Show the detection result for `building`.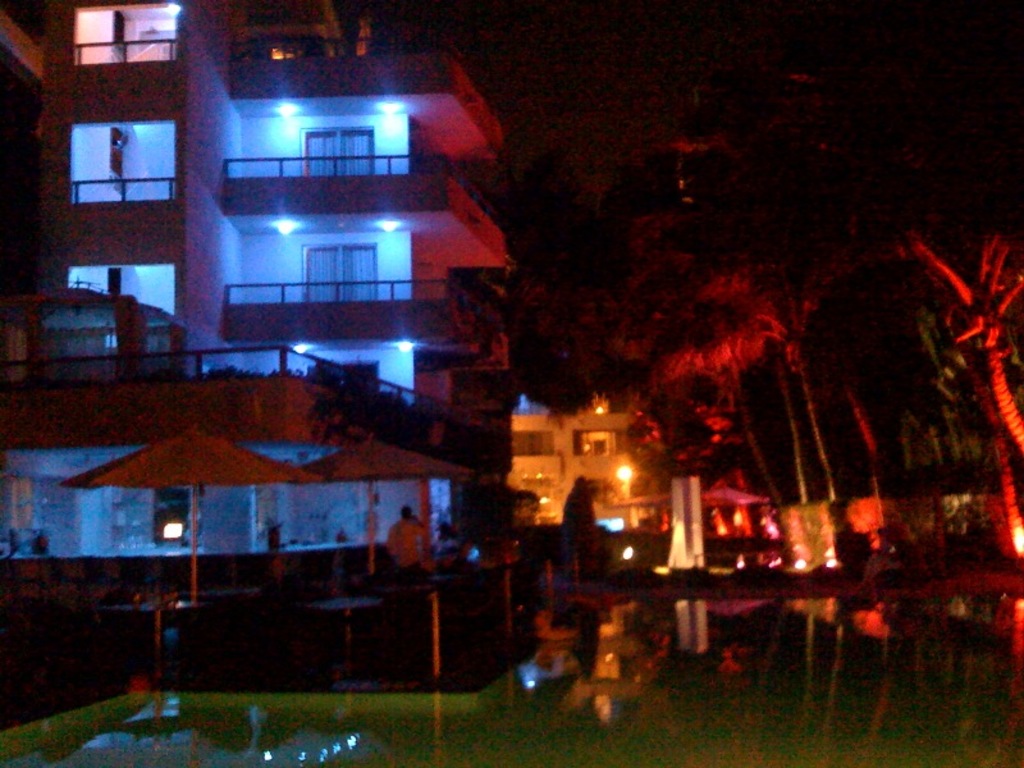
(515,398,773,541).
